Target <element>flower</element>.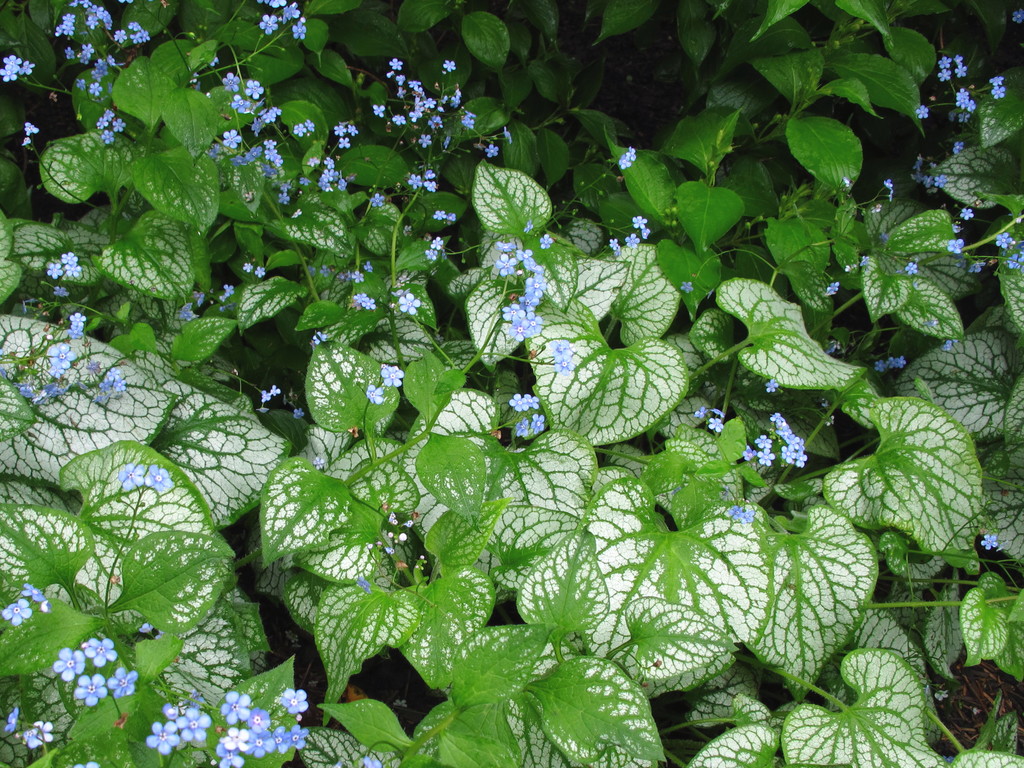
Target region: box=[989, 74, 1002, 85].
